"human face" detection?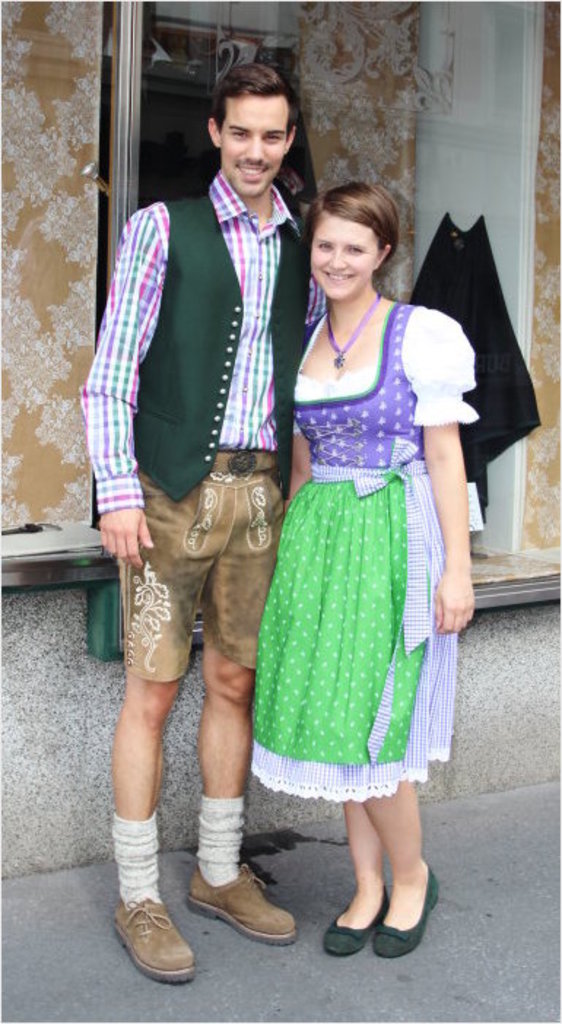
{"x1": 309, "y1": 214, "x2": 378, "y2": 303}
